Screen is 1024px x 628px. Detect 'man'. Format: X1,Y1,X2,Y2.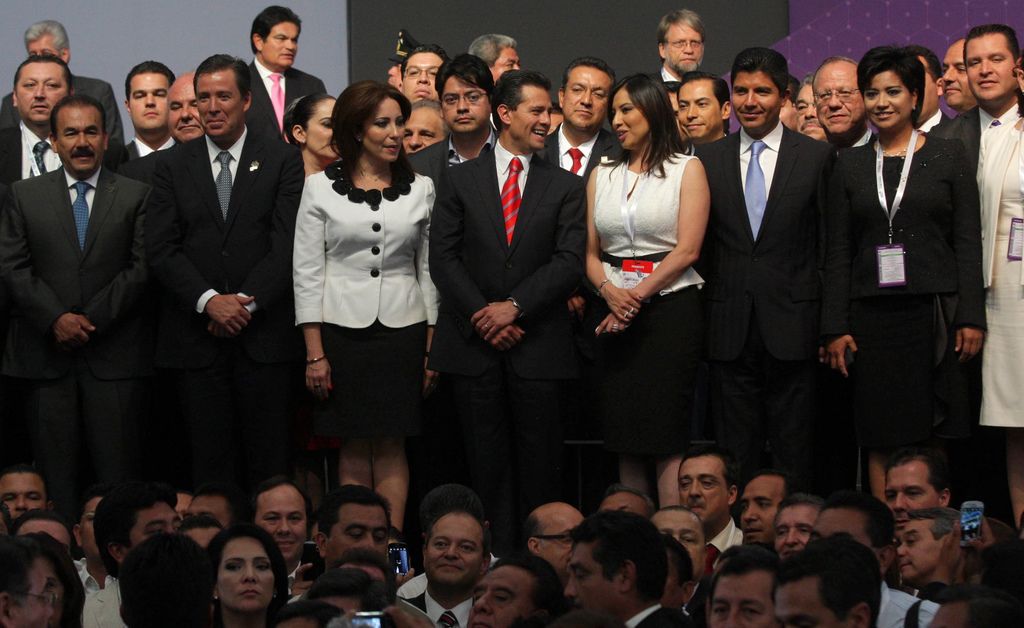
404,509,477,625.
